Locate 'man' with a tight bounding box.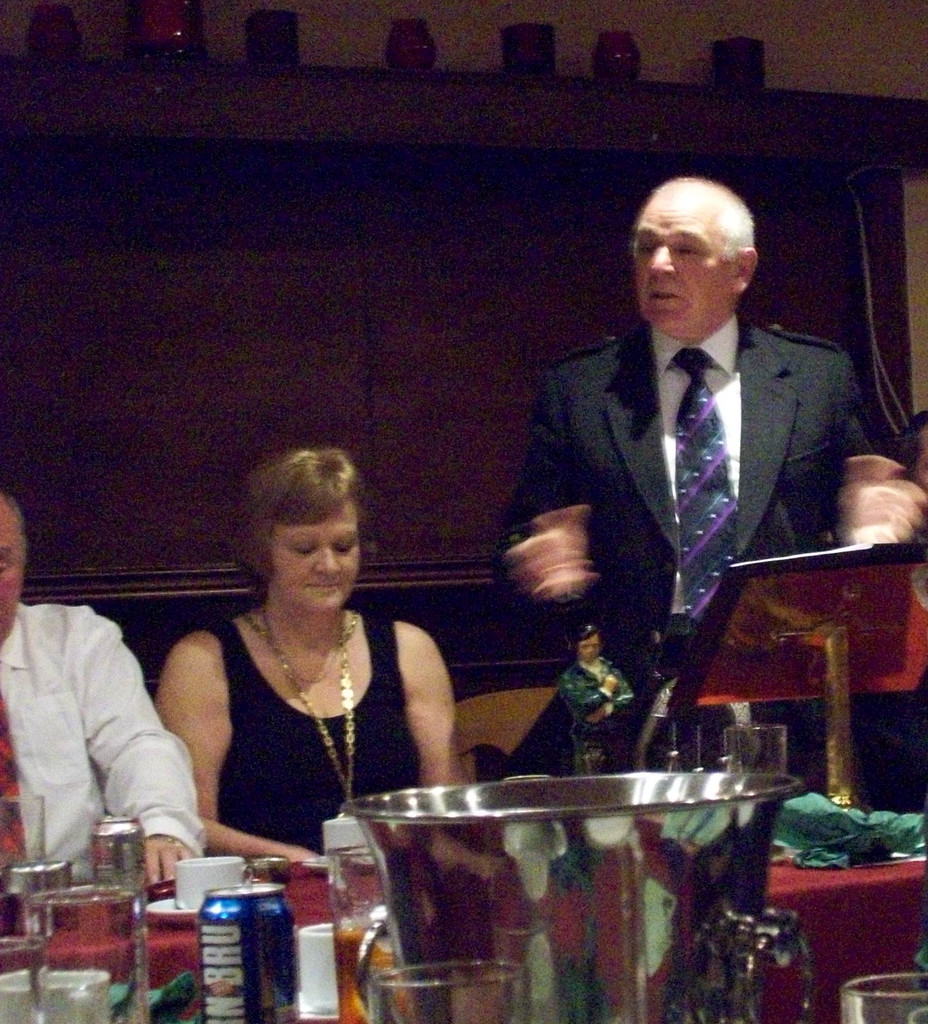
<bbox>0, 483, 216, 932</bbox>.
